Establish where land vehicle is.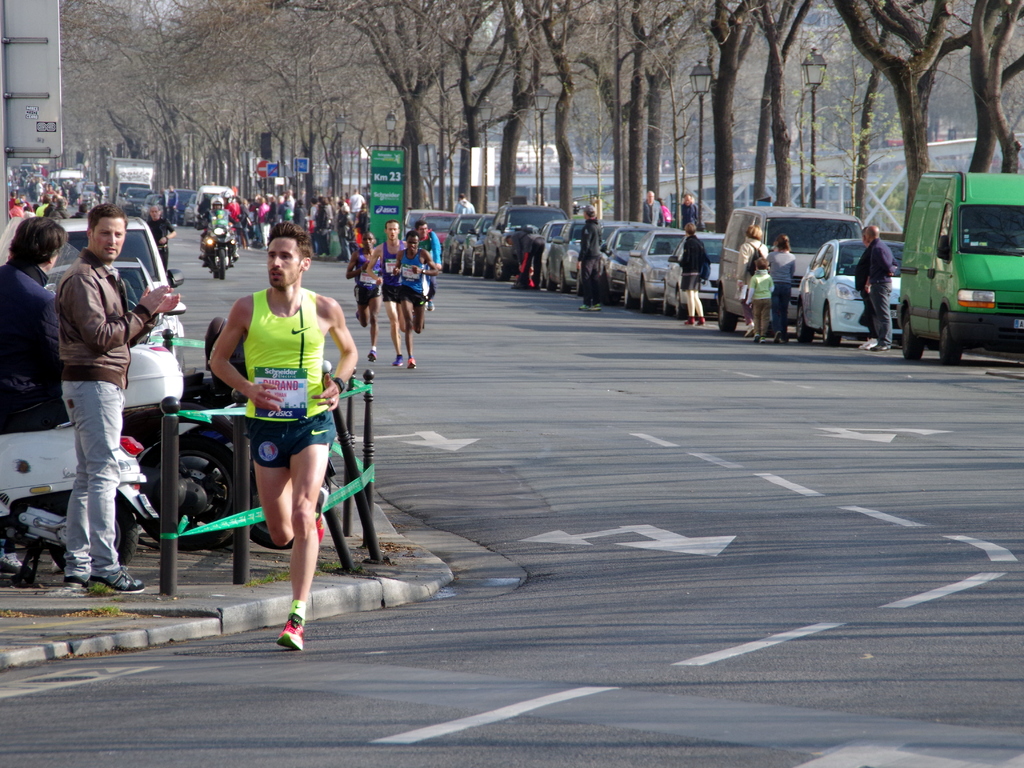
Established at rect(598, 224, 655, 298).
